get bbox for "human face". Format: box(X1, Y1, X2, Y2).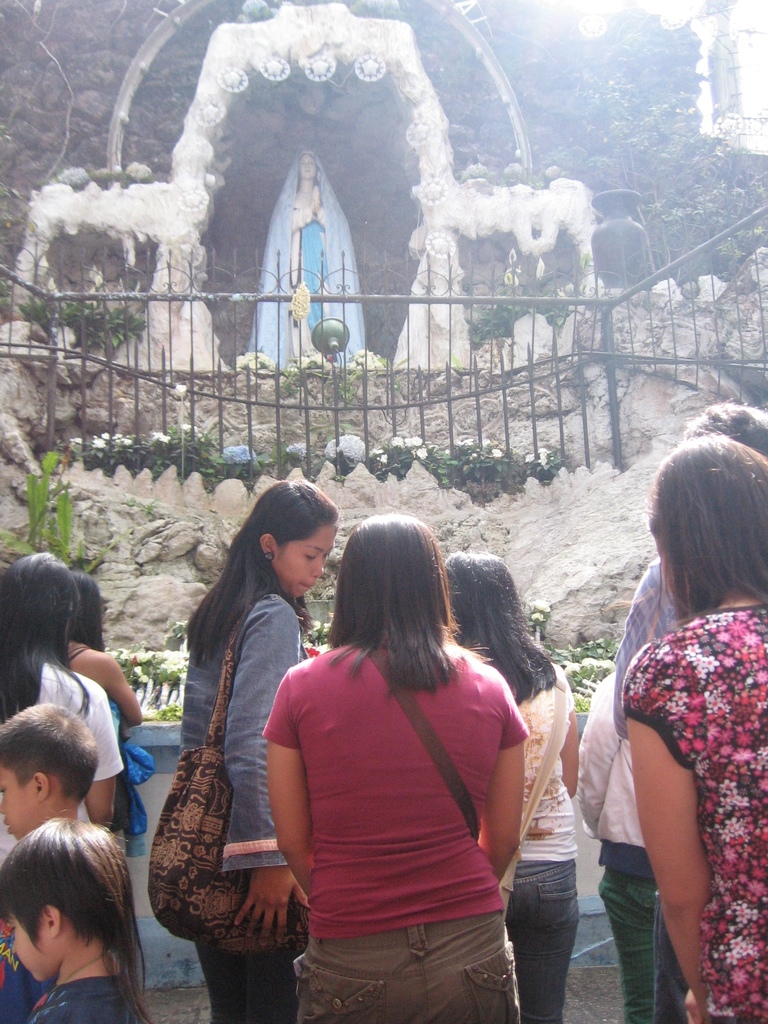
box(7, 915, 52, 979).
